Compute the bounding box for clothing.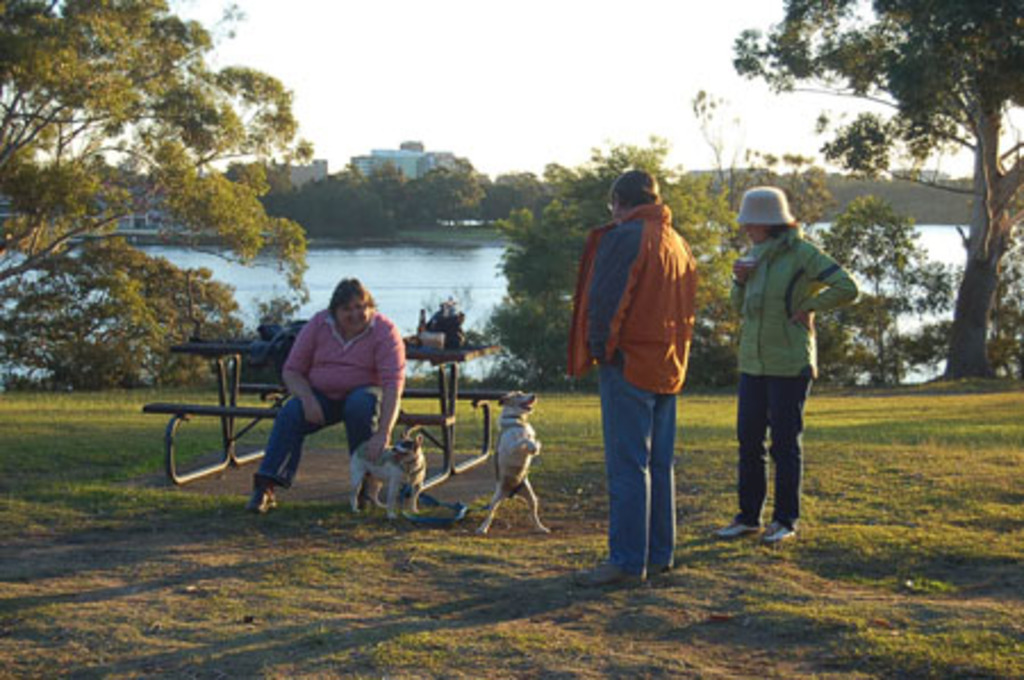
Rect(257, 284, 405, 489).
